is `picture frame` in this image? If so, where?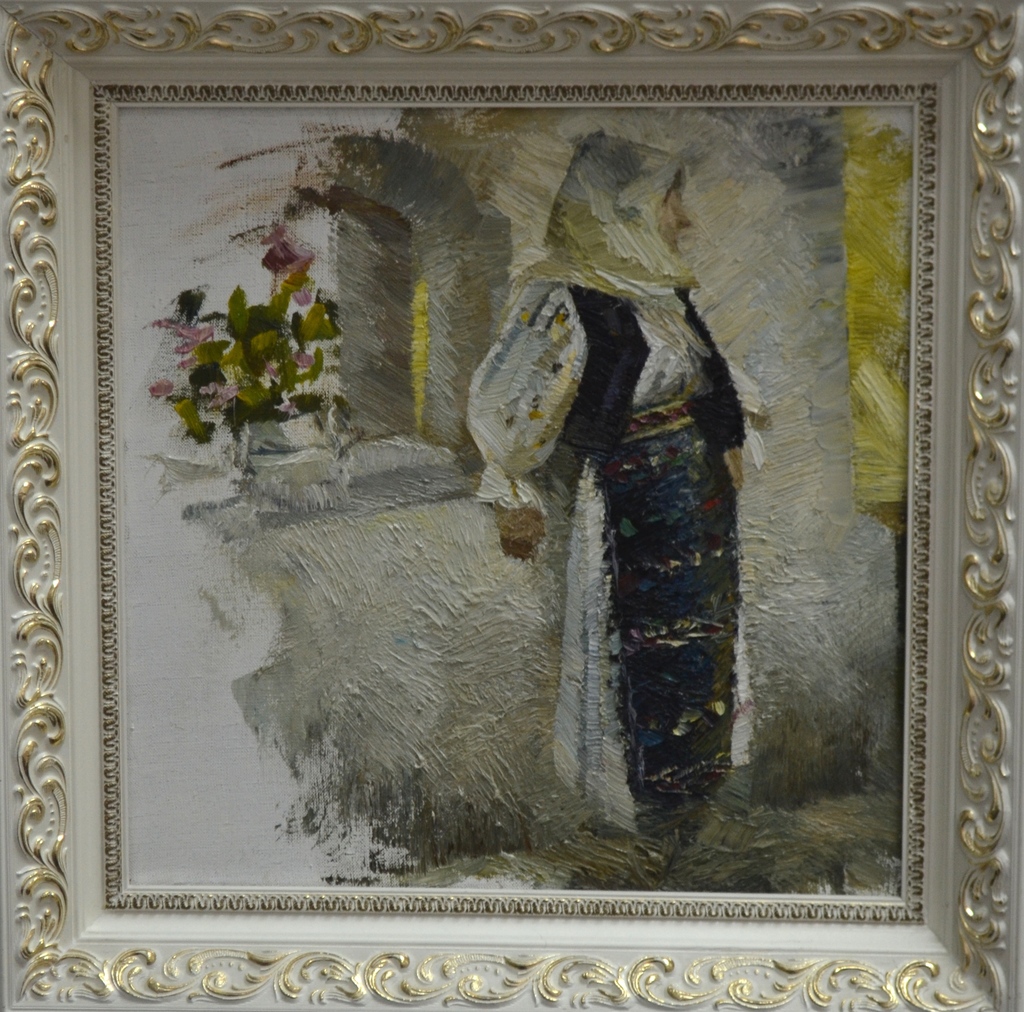
Yes, at {"left": 0, "top": 0, "right": 1023, "bottom": 1011}.
